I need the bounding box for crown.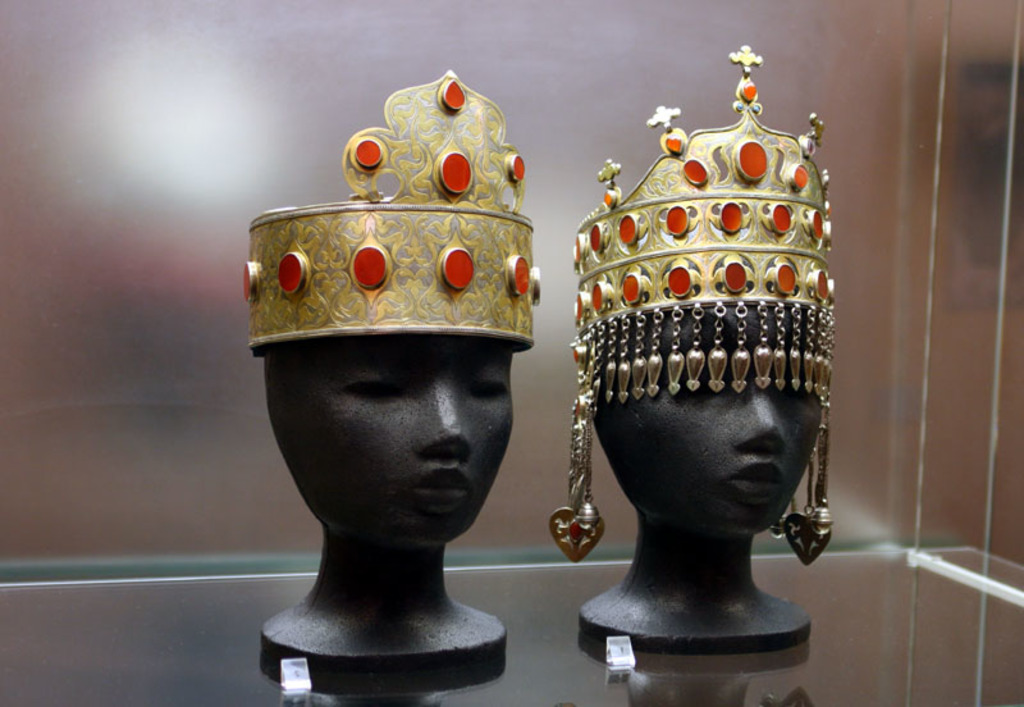
Here it is: (570,47,838,330).
